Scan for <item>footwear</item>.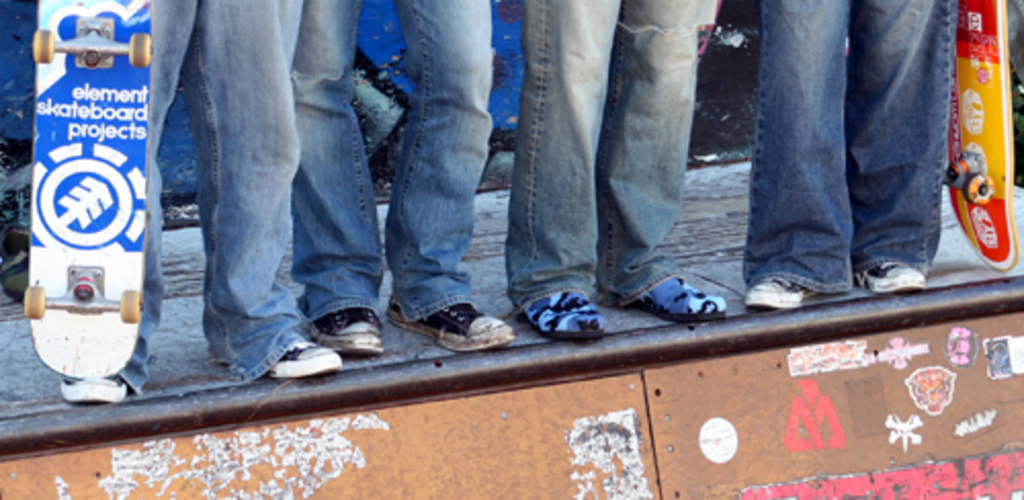
Scan result: [left=739, top=268, right=813, bottom=316].
